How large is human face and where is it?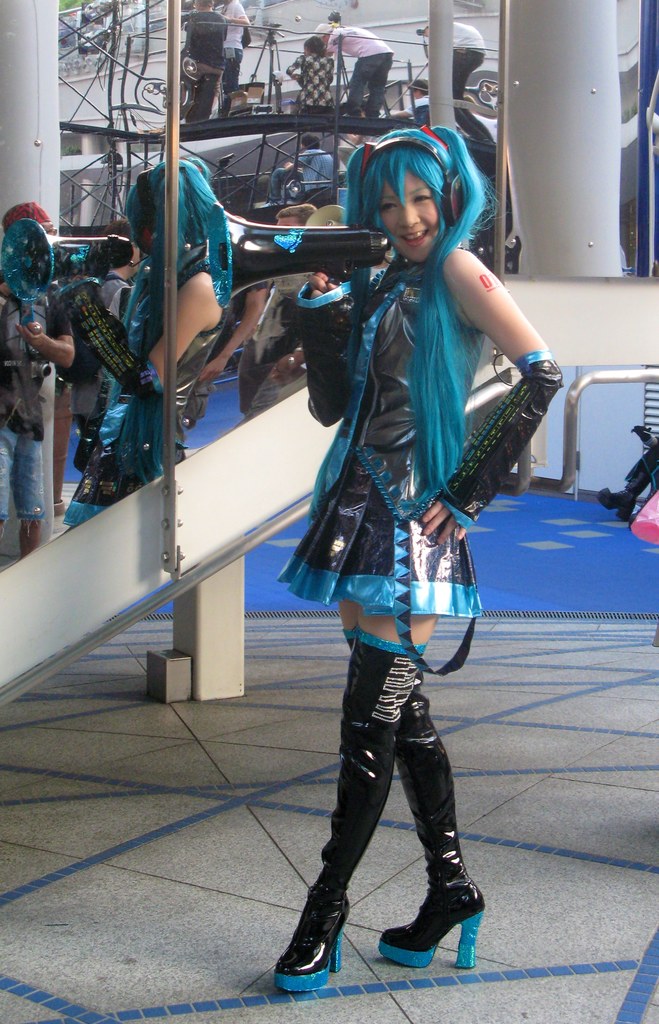
Bounding box: 378:168:439:260.
